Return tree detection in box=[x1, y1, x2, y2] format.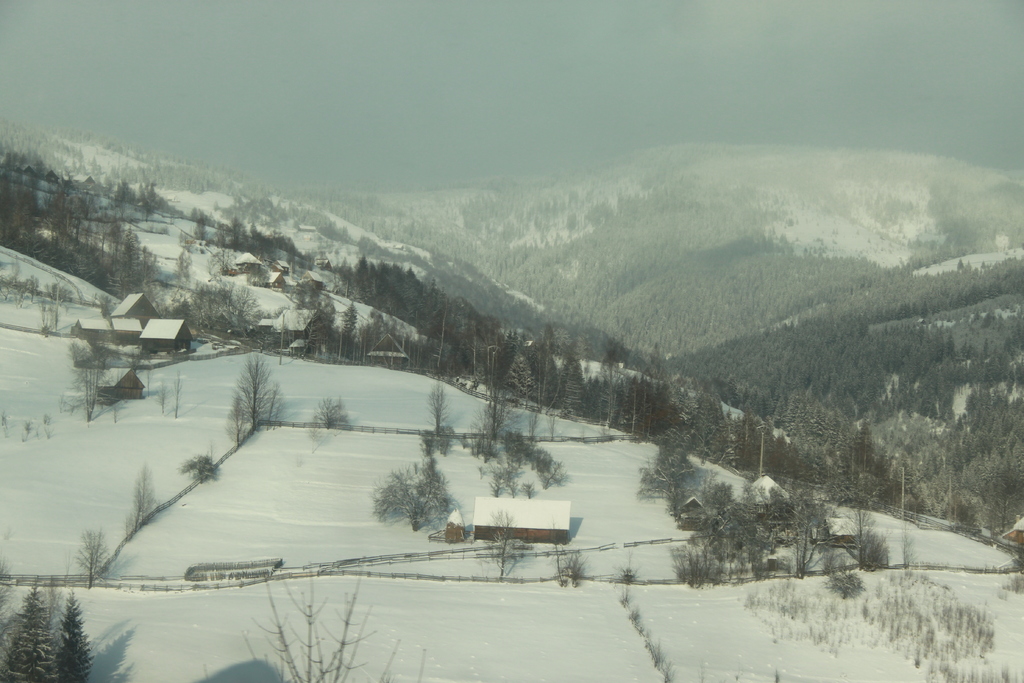
box=[123, 236, 148, 306].
